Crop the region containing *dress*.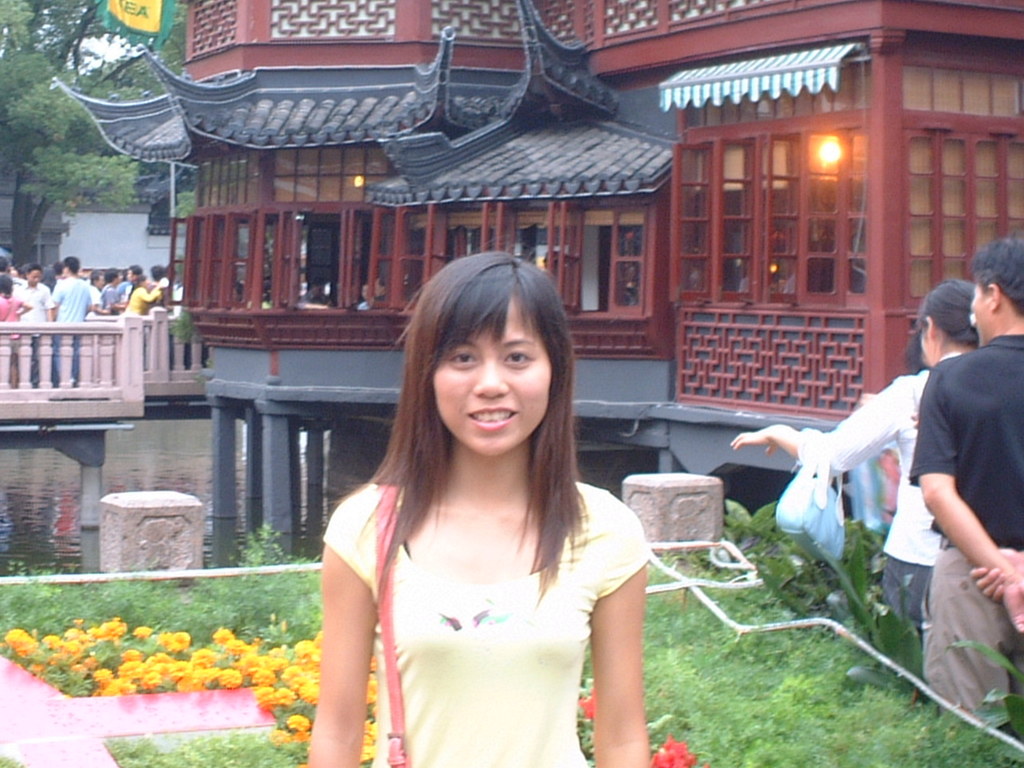
Crop region: detection(320, 478, 652, 767).
